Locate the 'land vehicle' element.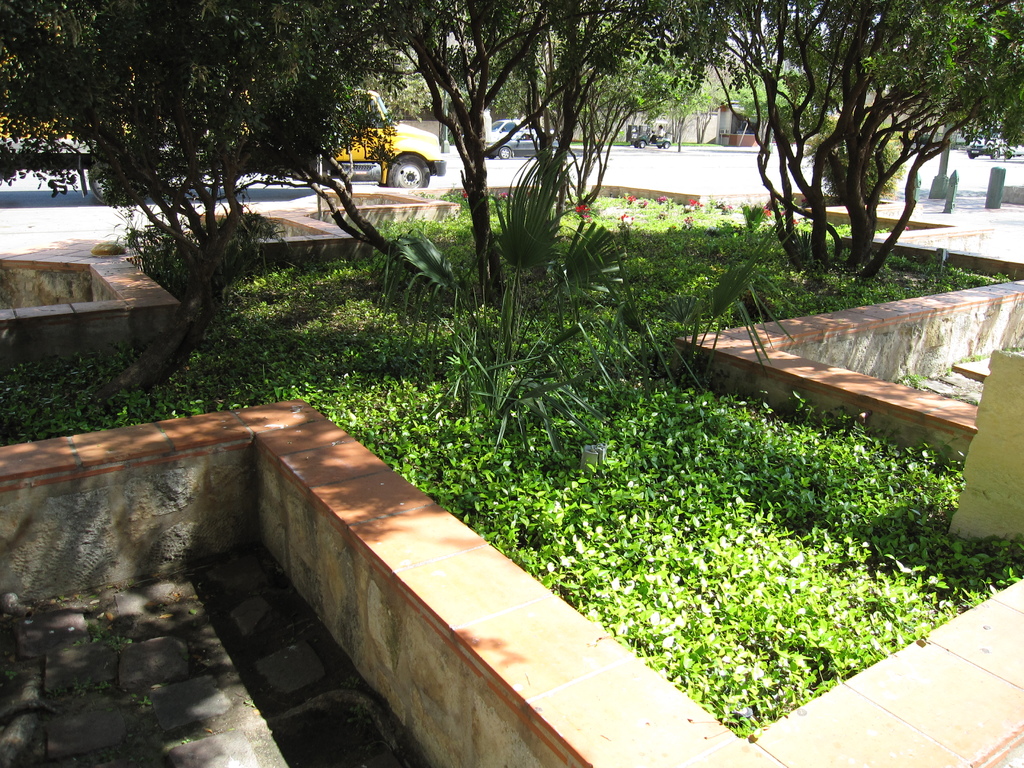
Element bbox: (left=0, top=84, right=440, bottom=186).
